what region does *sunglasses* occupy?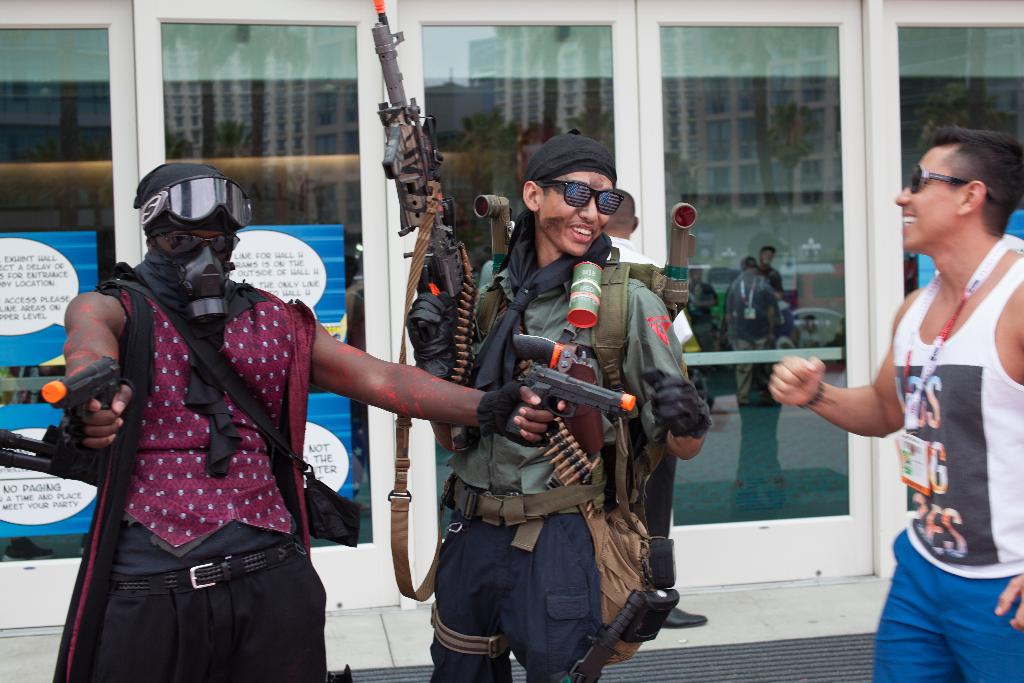
rect(161, 236, 239, 258).
